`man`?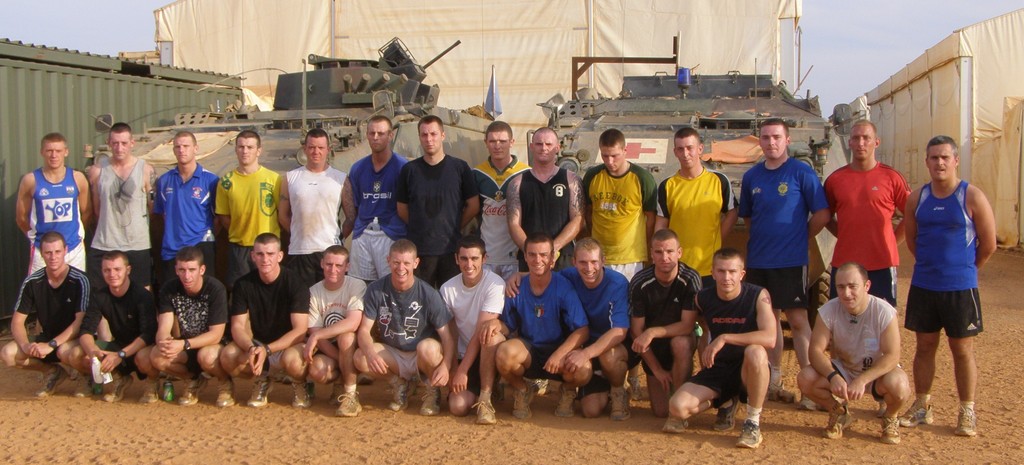
304,254,374,427
